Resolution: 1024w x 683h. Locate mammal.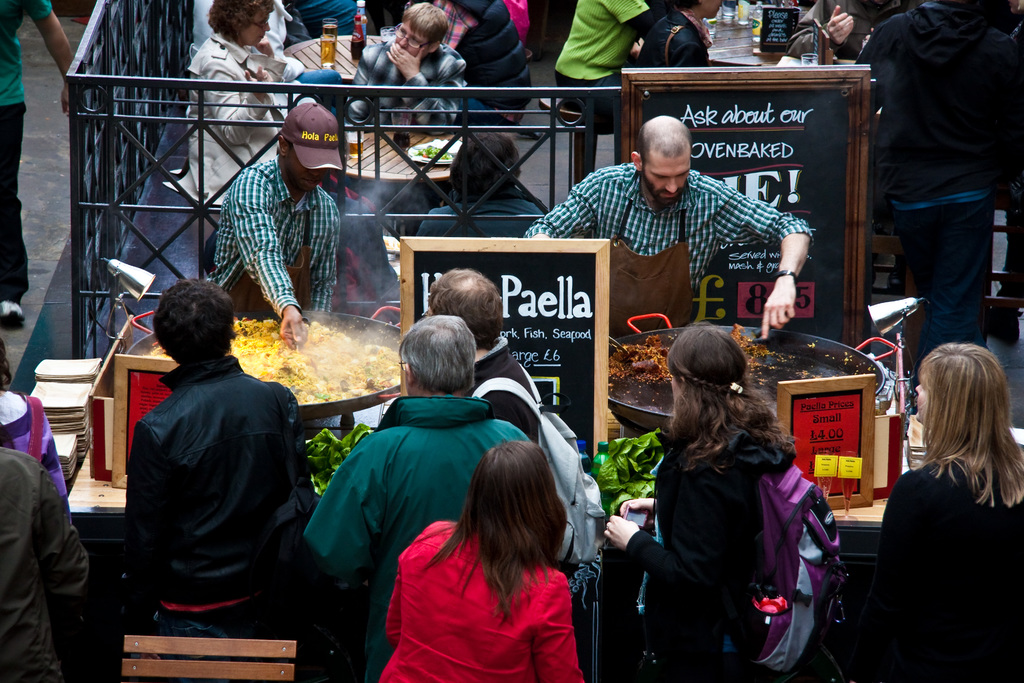
[x1=193, y1=0, x2=289, y2=57].
